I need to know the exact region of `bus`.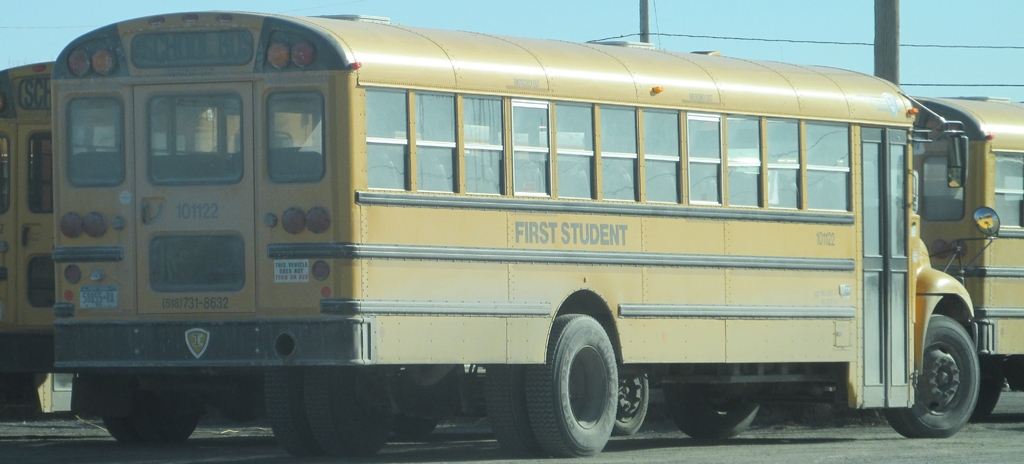
Region: {"left": 911, "top": 97, "right": 1023, "bottom": 420}.
